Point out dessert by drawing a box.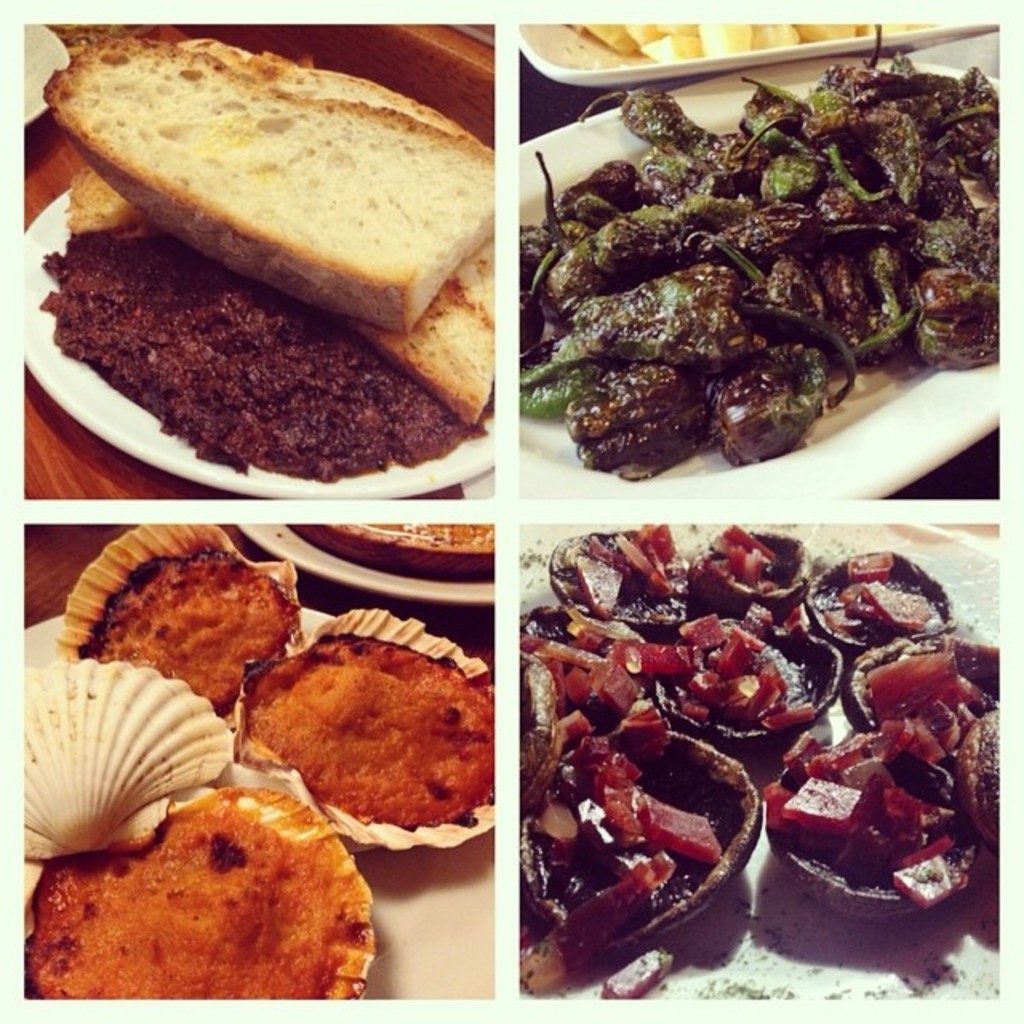
box(5, 779, 435, 1005).
